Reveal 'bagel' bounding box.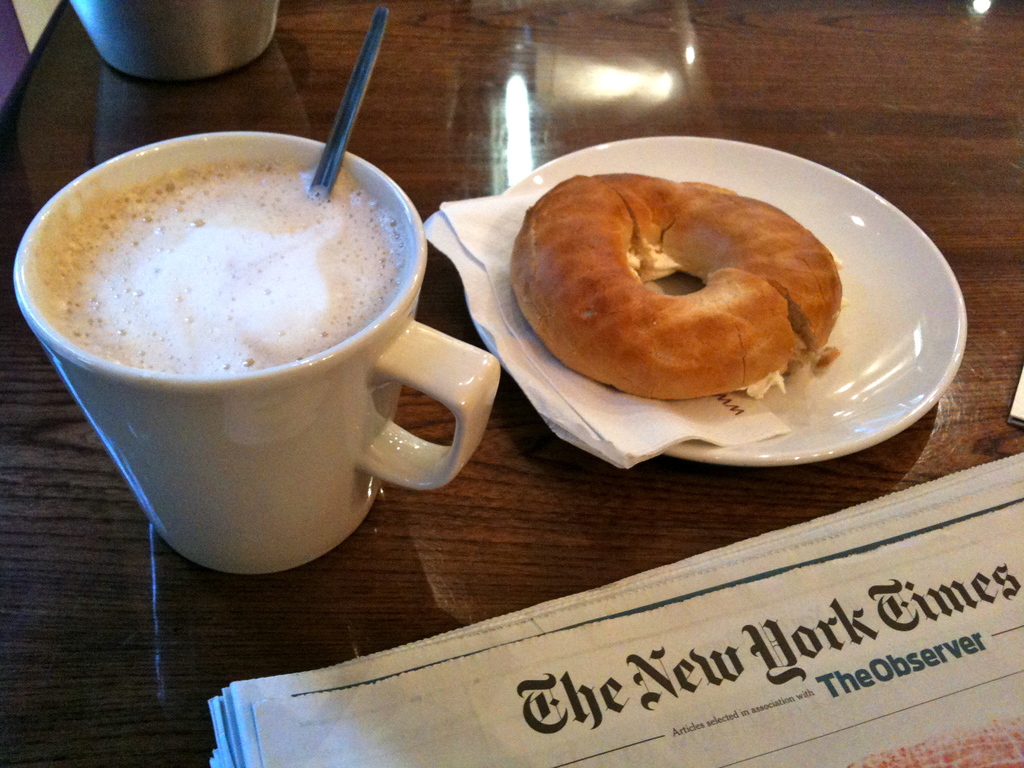
Revealed: (509, 167, 842, 399).
